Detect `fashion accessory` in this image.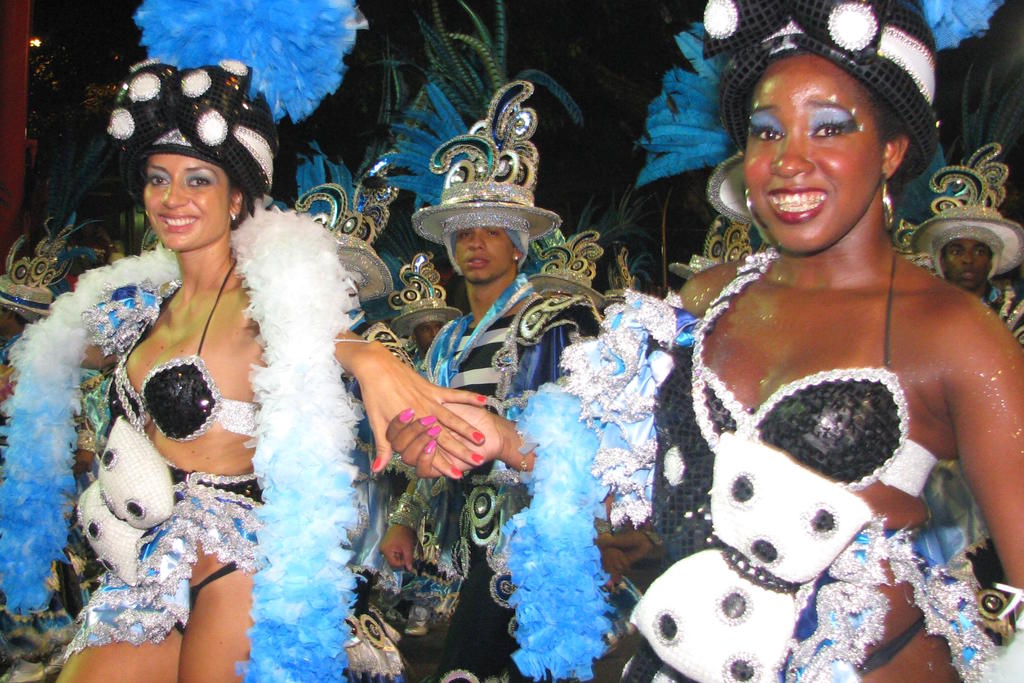
Detection: [634,0,1014,223].
